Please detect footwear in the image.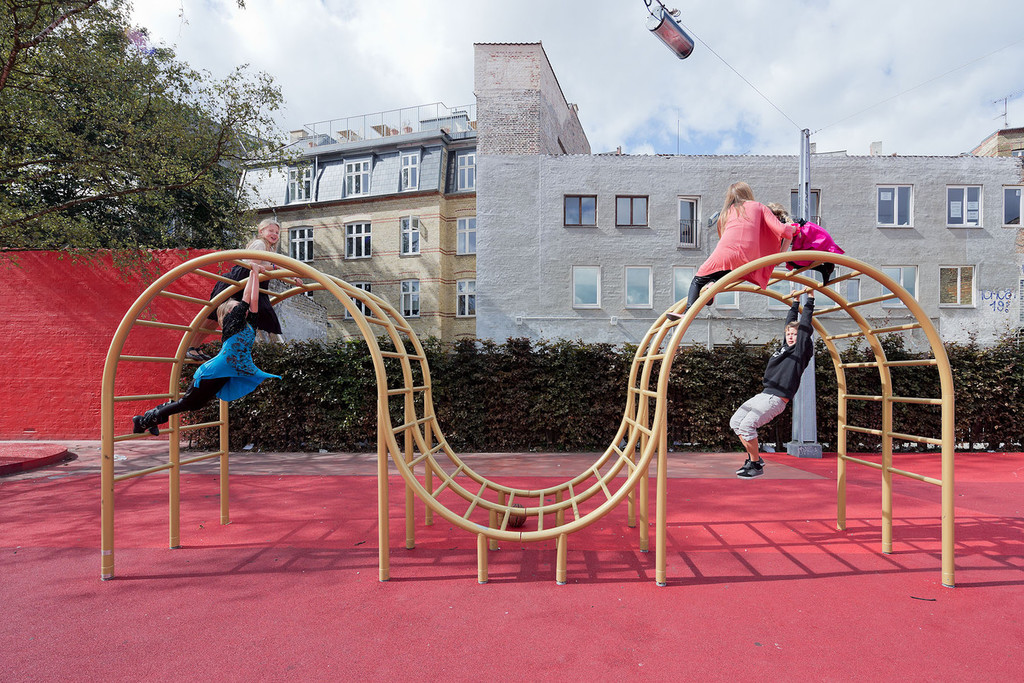
bbox=(664, 311, 685, 326).
